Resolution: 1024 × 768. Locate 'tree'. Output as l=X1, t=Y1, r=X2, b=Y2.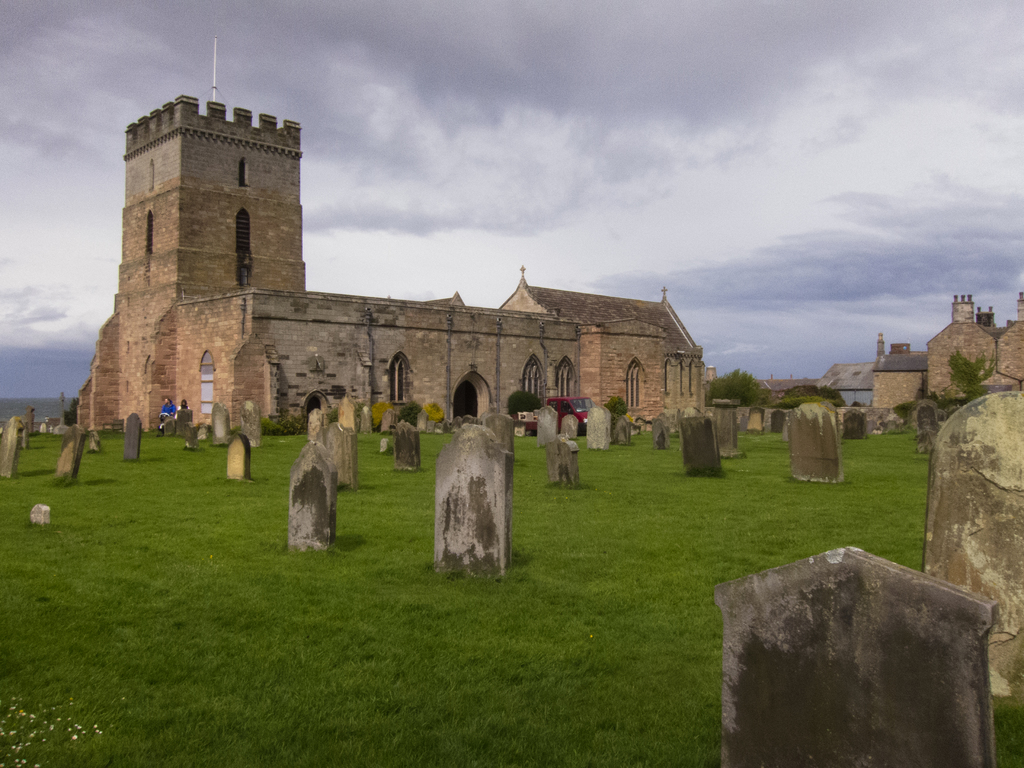
l=502, t=388, r=551, b=424.
